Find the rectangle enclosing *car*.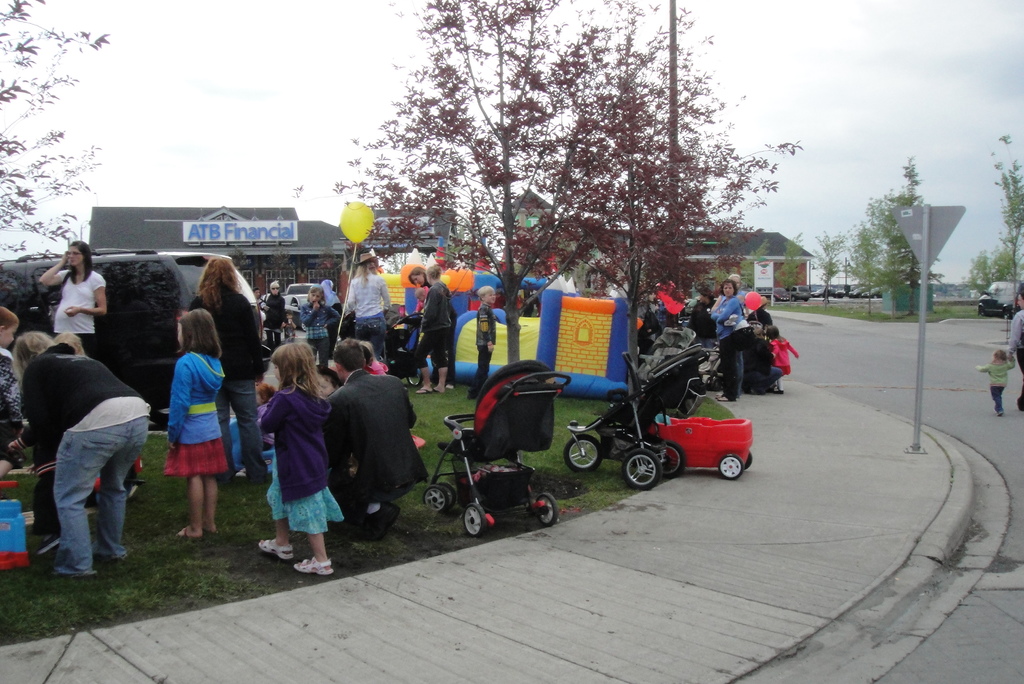
bbox=(976, 276, 1023, 320).
